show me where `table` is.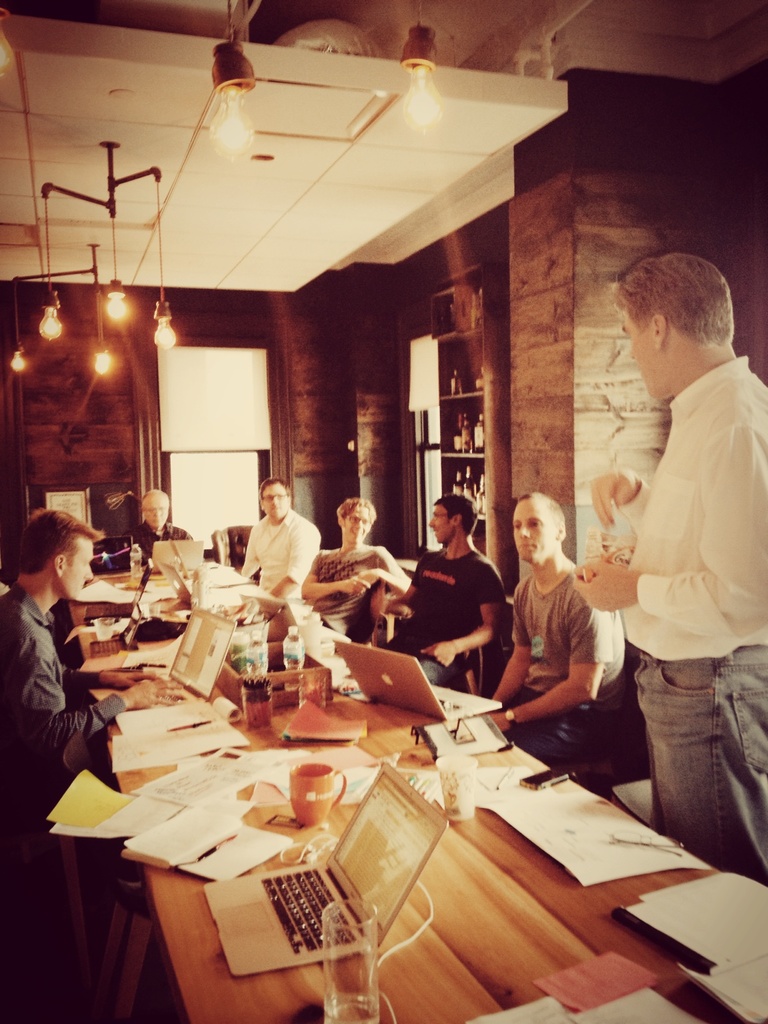
`table` is at 66, 571, 767, 1023.
